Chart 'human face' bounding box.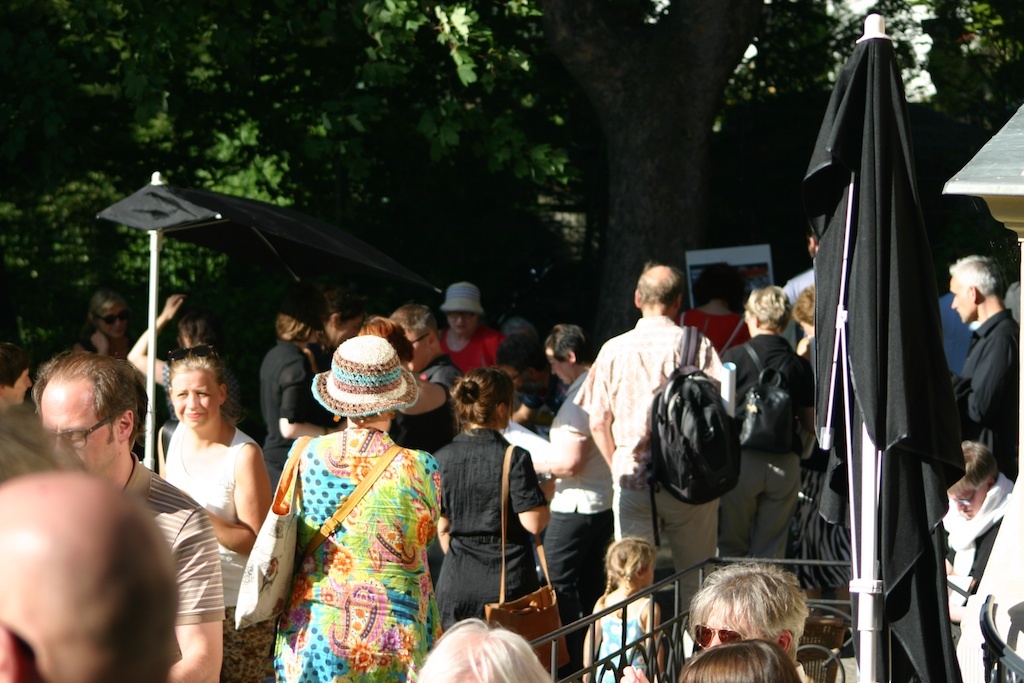
Charted: bbox=(46, 384, 119, 478).
